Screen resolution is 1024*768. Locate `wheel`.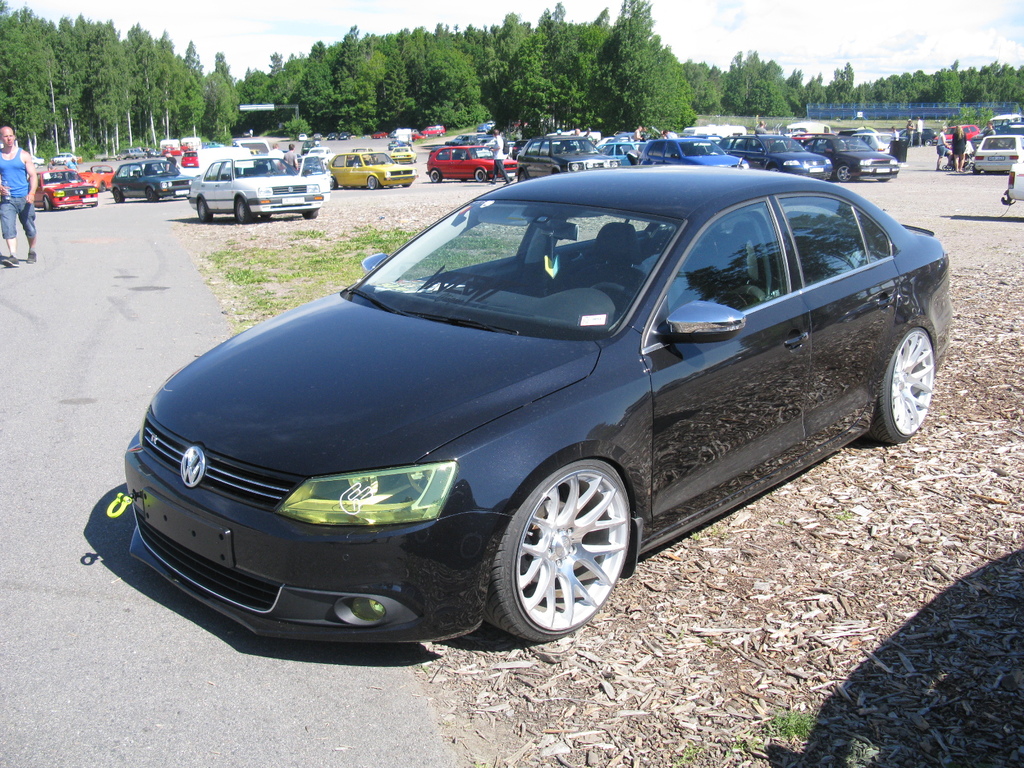
516/169/526/185.
